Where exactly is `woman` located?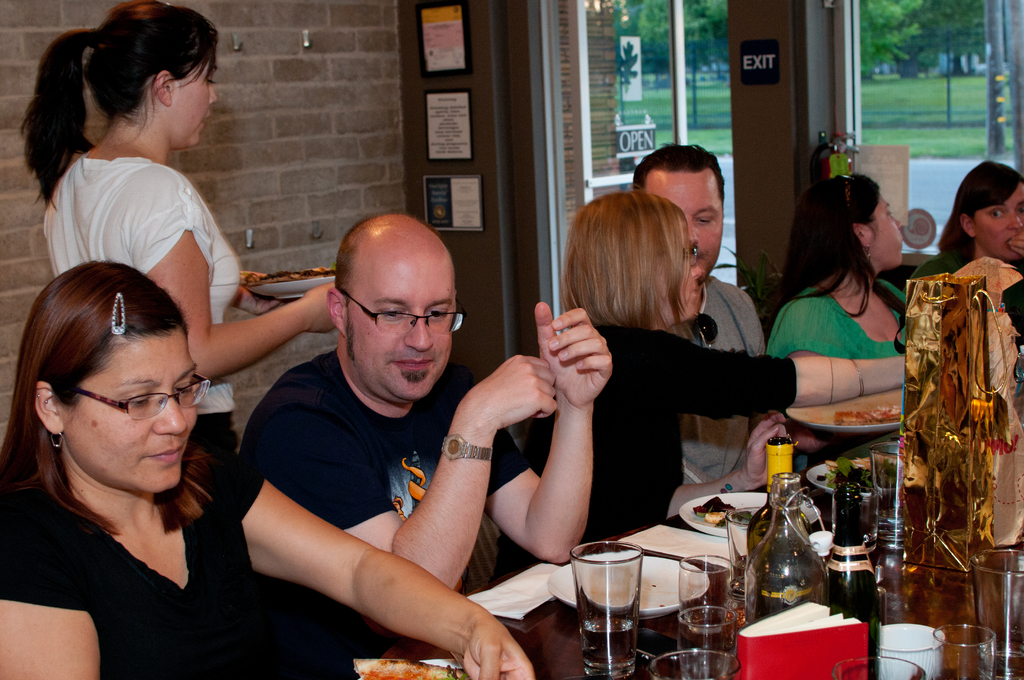
Its bounding box is x1=772, y1=170, x2=922, y2=475.
